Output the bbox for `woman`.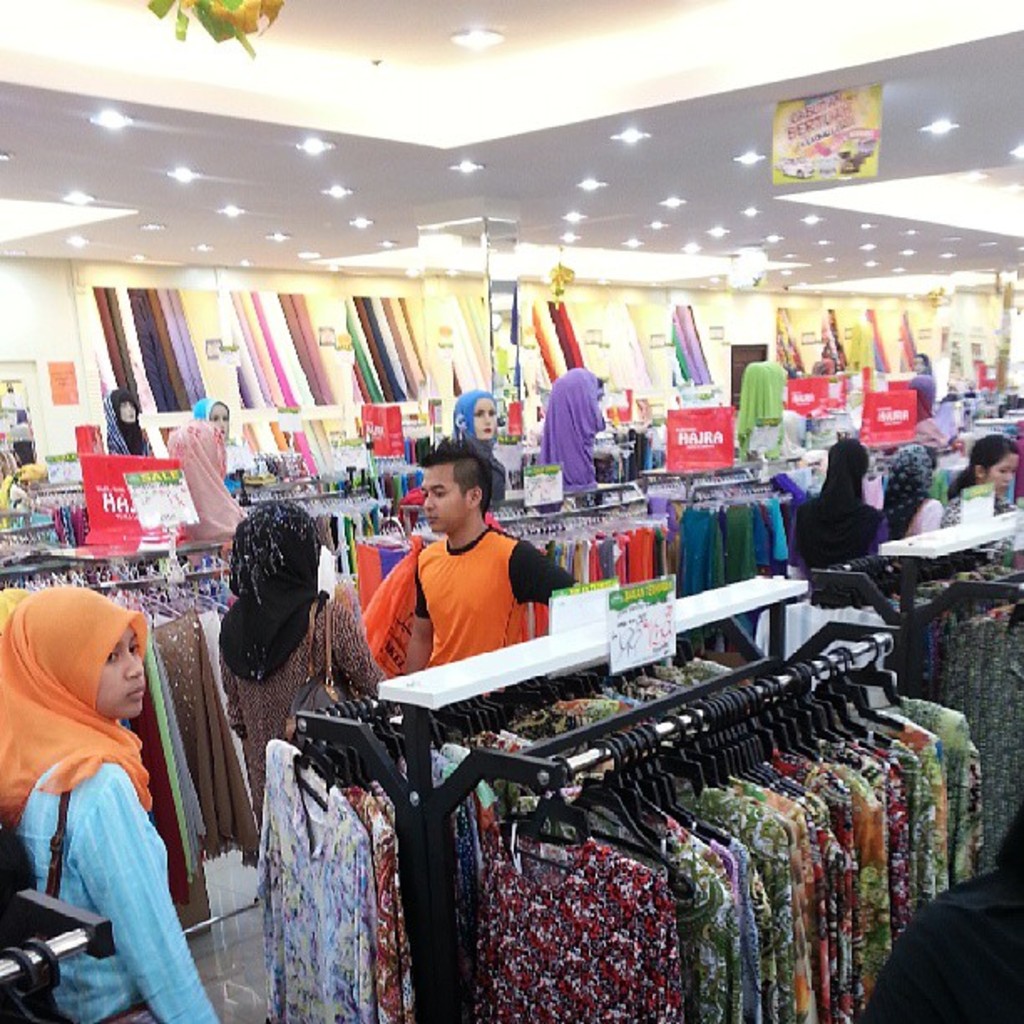
l=535, t=366, r=609, b=482.
